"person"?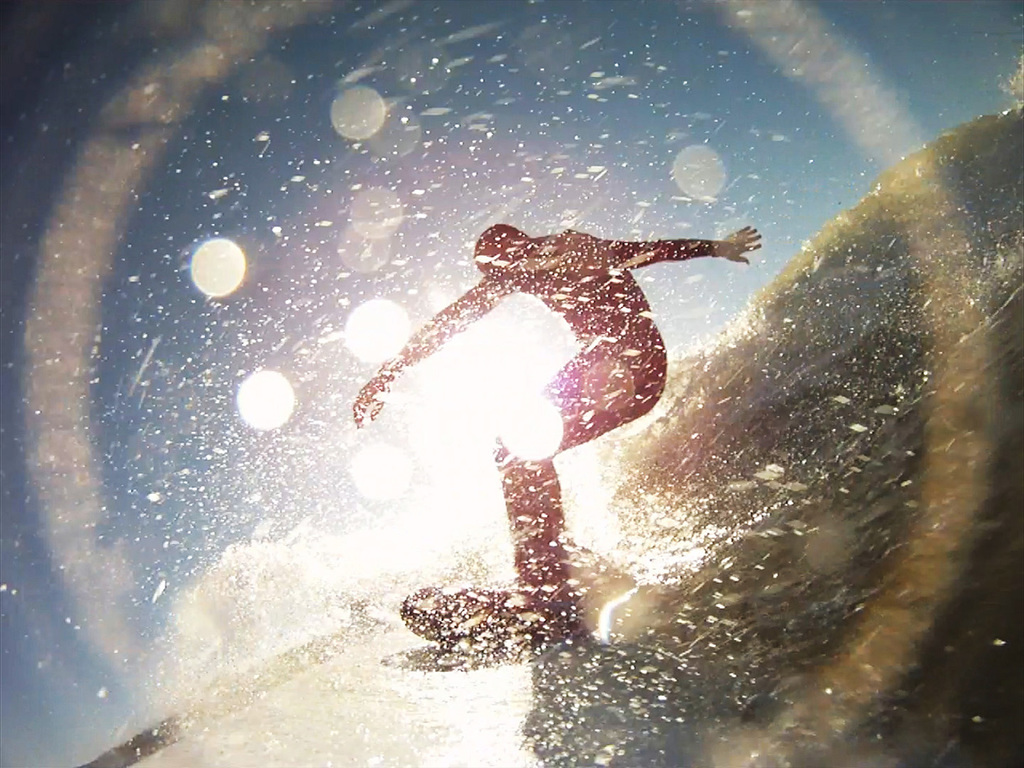
rect(347, 217, 766, 659)
